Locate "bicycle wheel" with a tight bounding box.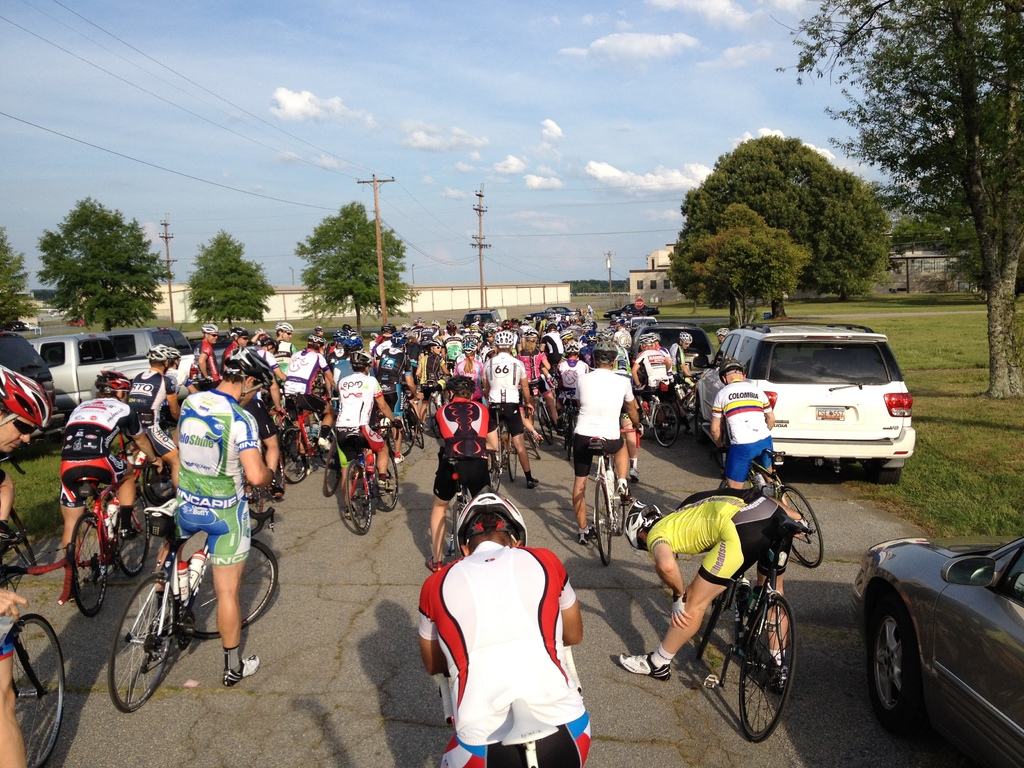
504:433:516:480.
